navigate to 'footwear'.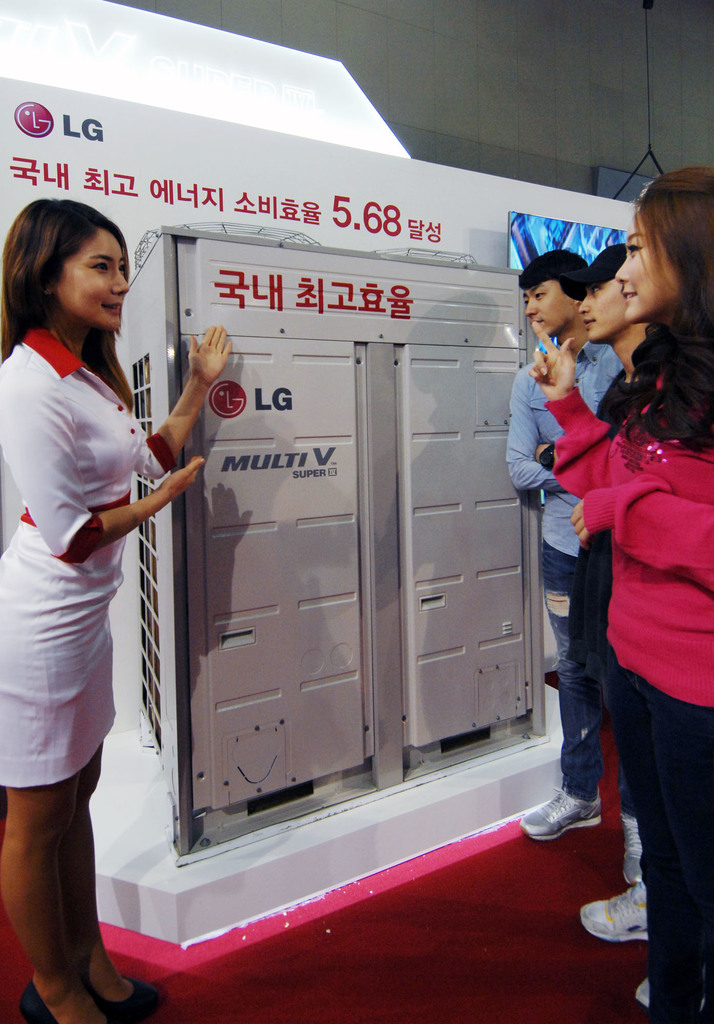
Navigation target: <box>580,875,651,957</box>.
